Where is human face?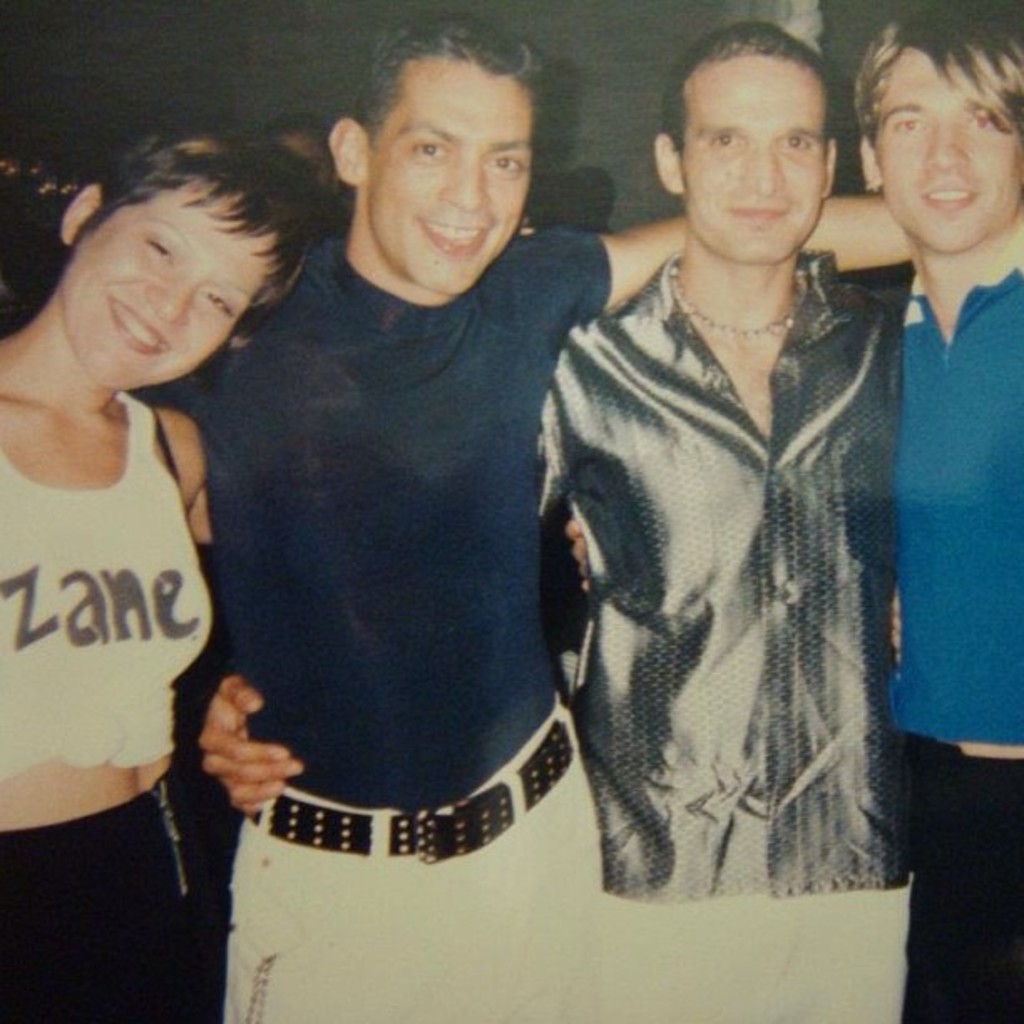
rect(370, 57, 534, 293).
